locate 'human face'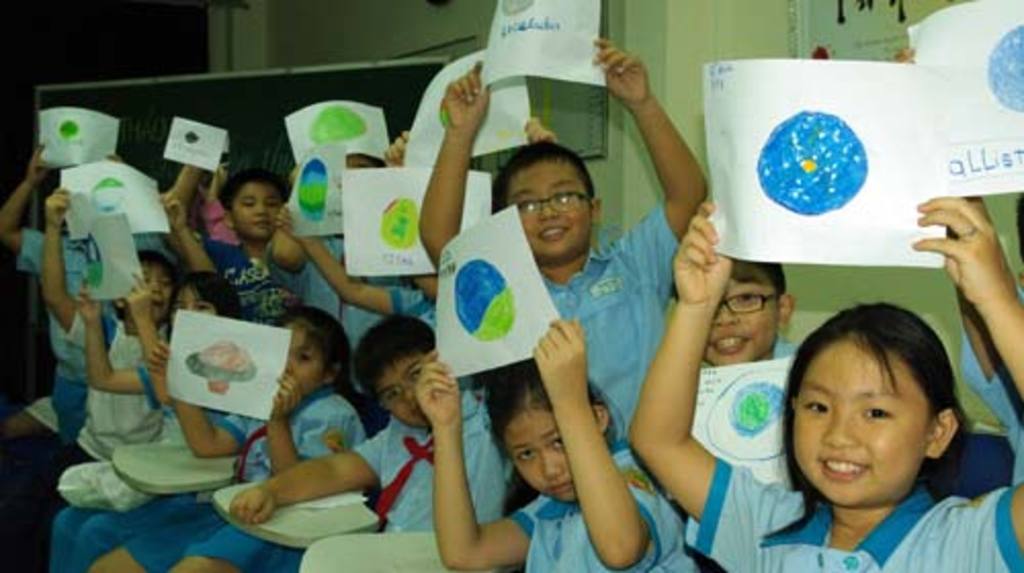
(left=379, top=356, right=424, bottom=434)
